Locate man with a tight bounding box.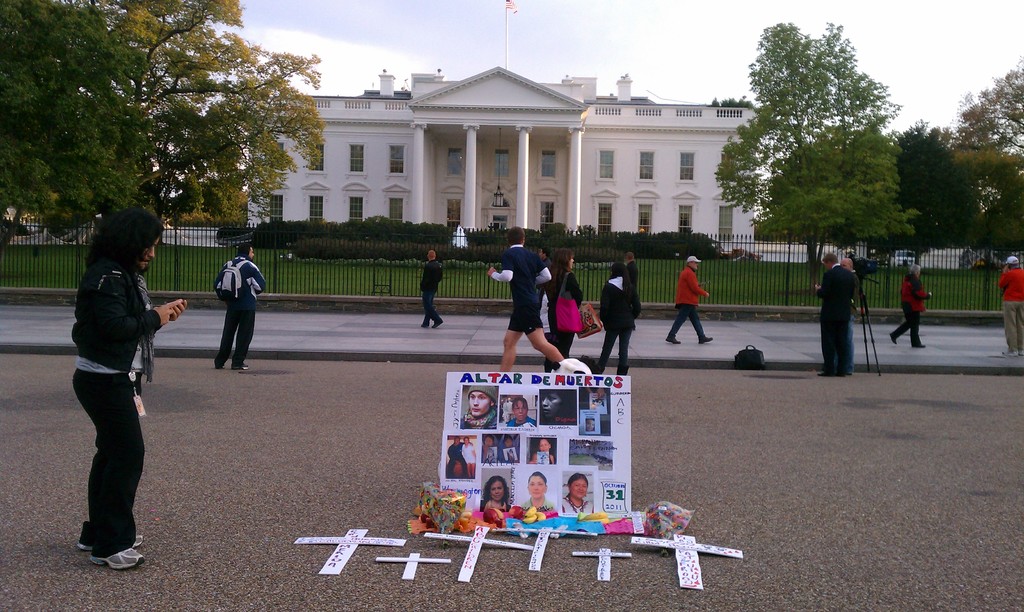
463 439 475 476.
